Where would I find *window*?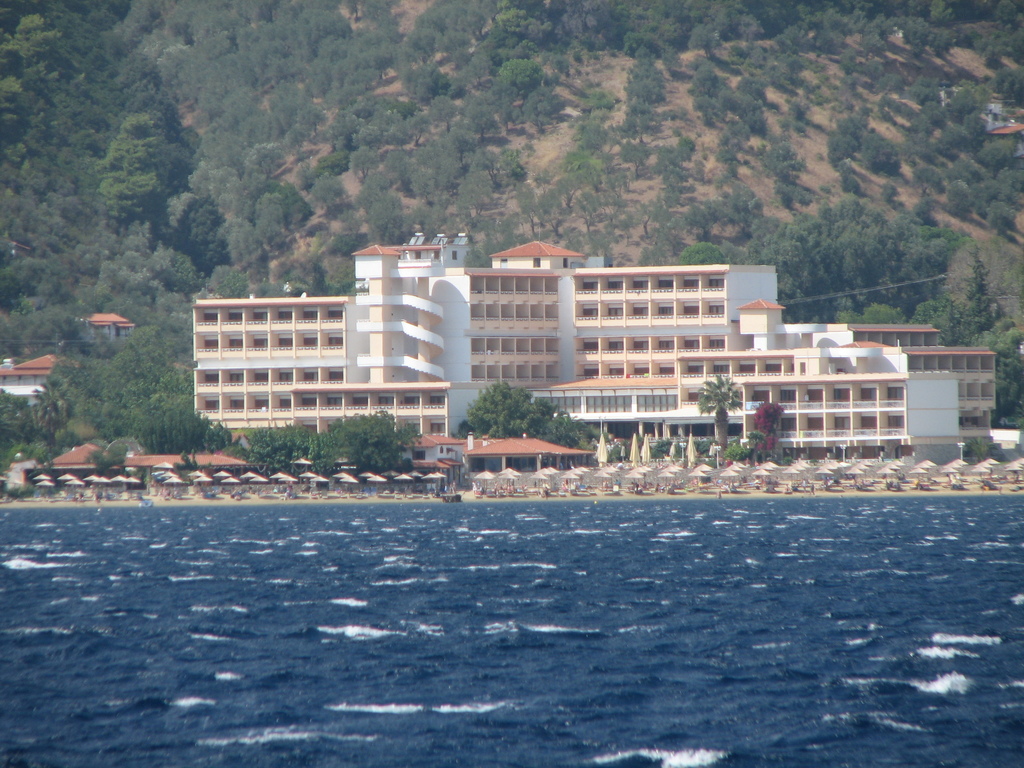
At detection(737, 360, 759, 372).
